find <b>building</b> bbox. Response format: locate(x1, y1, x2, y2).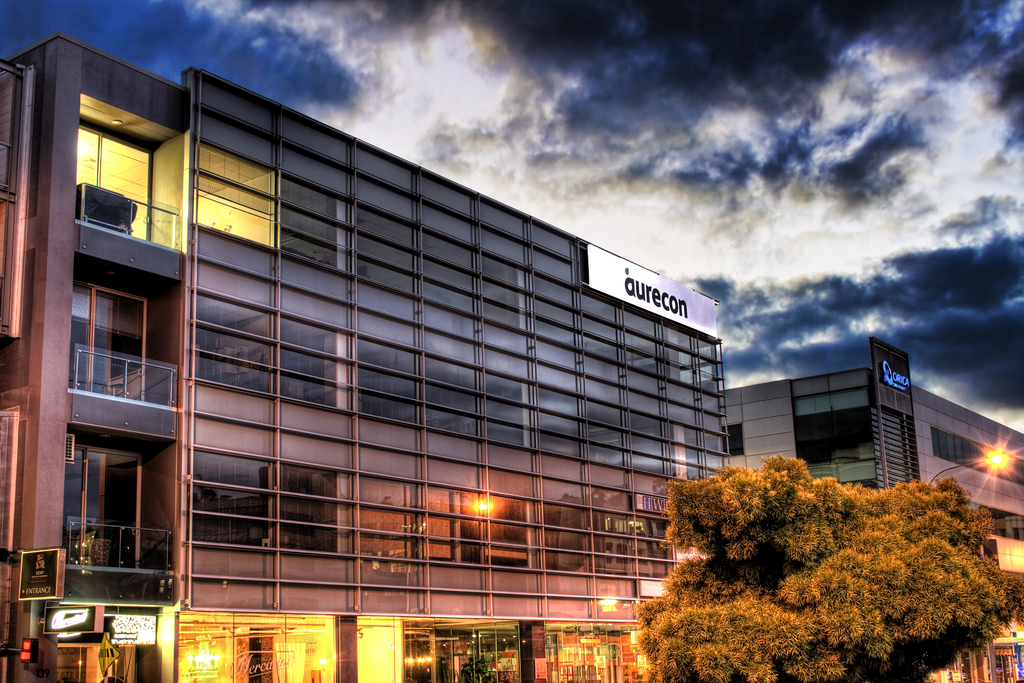
locate(716, 337, 1023, 682).
